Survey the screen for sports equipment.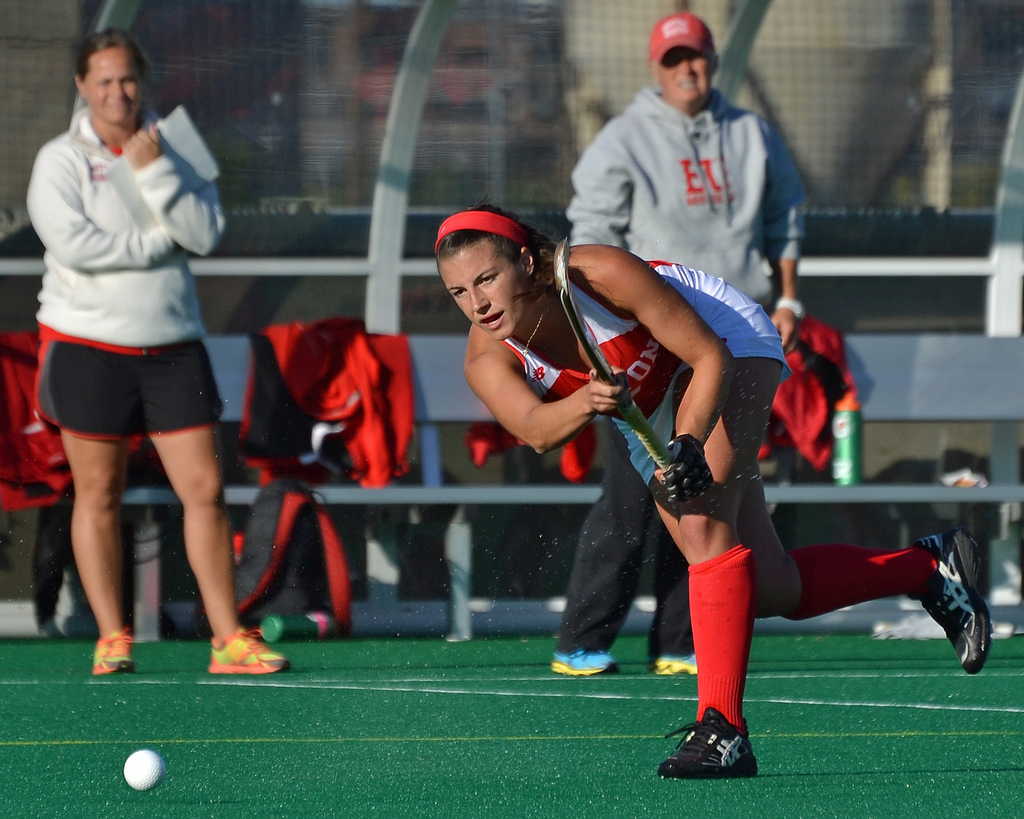
Survey found: bbox=(120, 747, 163, 795).
